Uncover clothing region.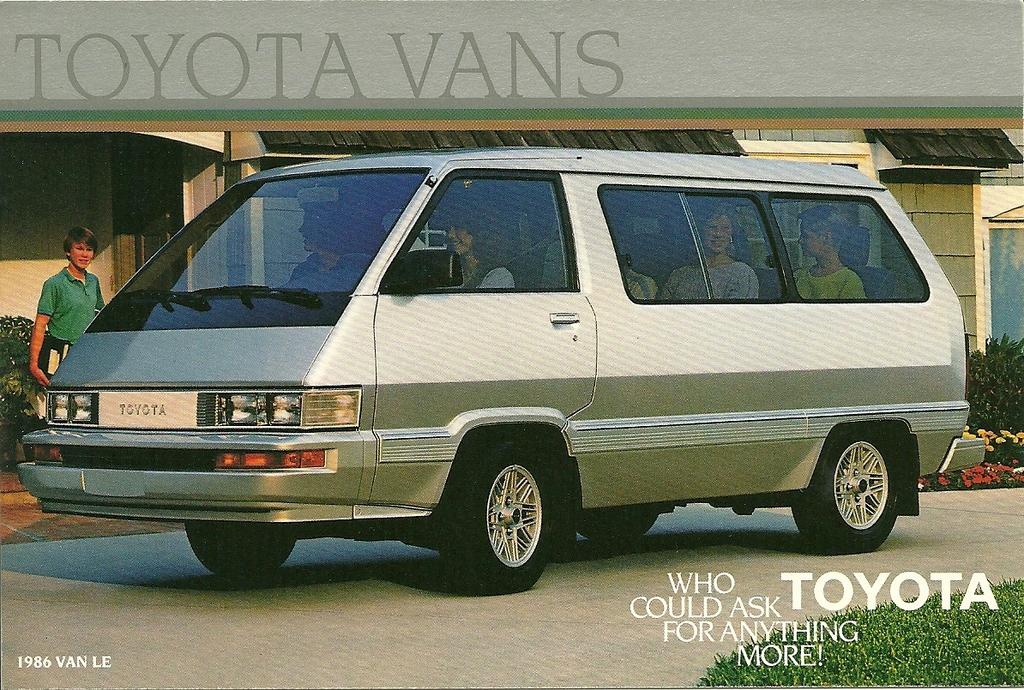
Uncovered: bbox=(654, 255, 759, 303).
